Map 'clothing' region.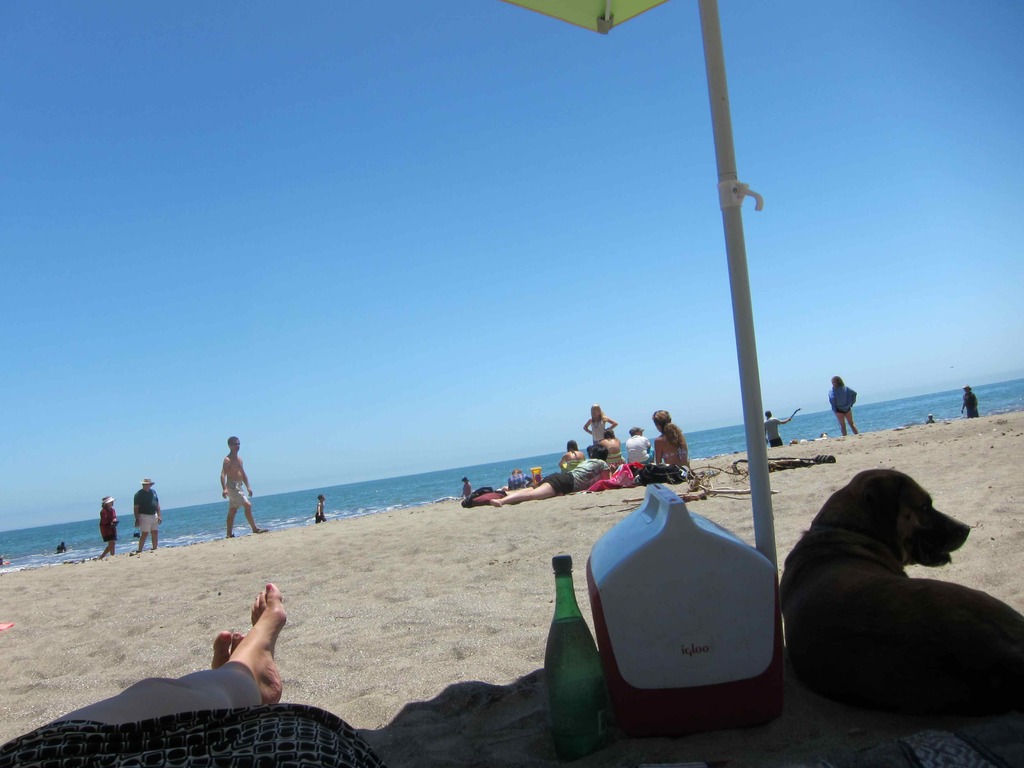
Mapped to <bbox>833, 385, 858, 424</bbox>.
